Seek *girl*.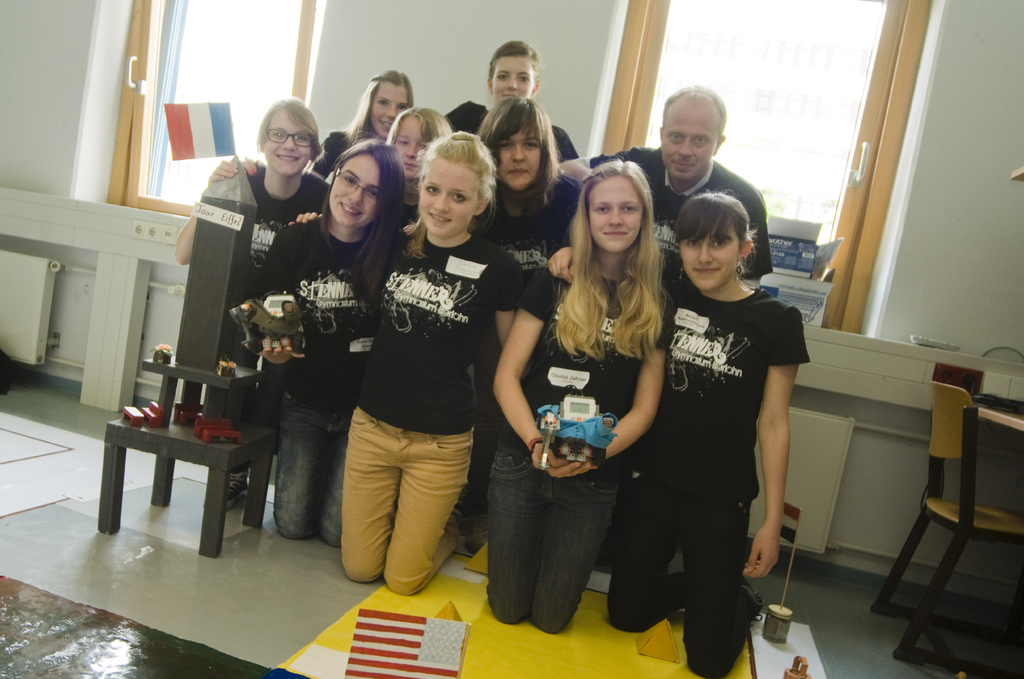
l=493, t=158, r=676, b=632.
